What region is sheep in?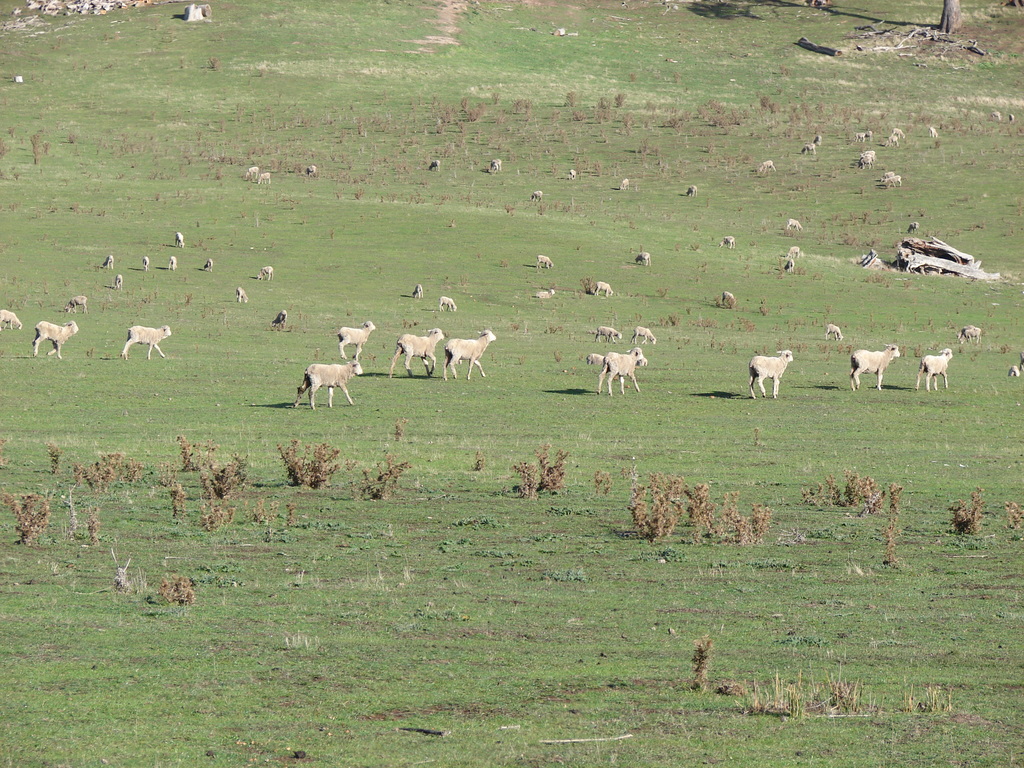
left=592, top=283, right=612, bottom=296.
